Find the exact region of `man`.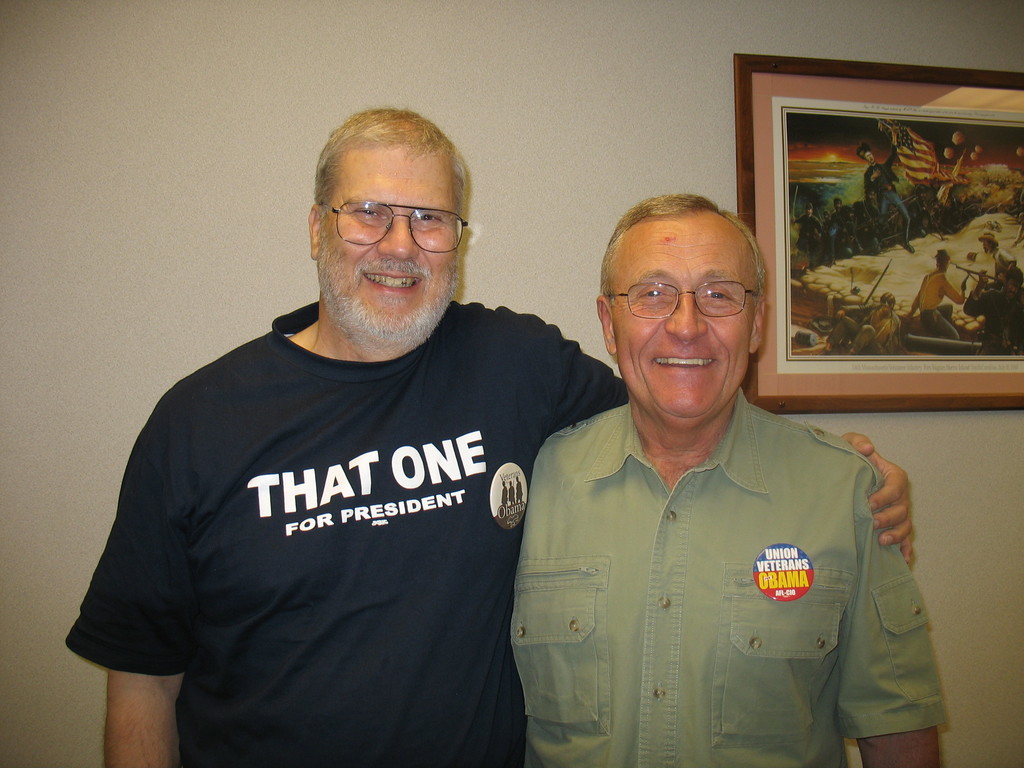
Exact region: bbox(964, 268, 1023, 354).
